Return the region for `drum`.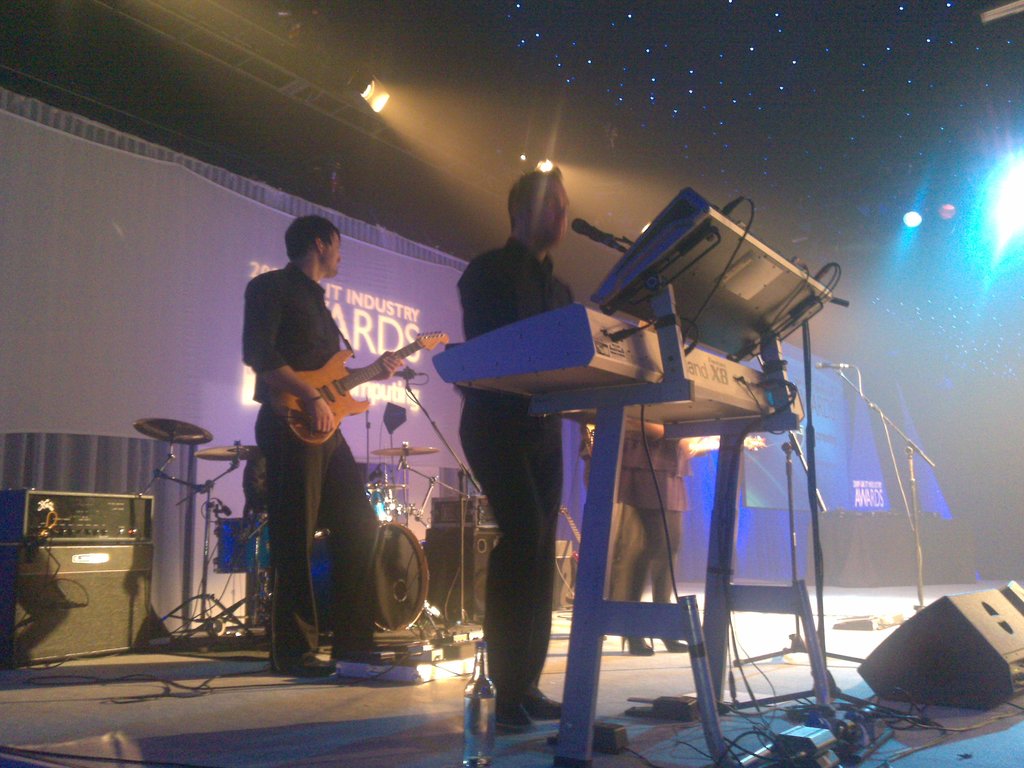
{"x1": 364, "y1": 482, "x2": 392, "y2": 522}.
